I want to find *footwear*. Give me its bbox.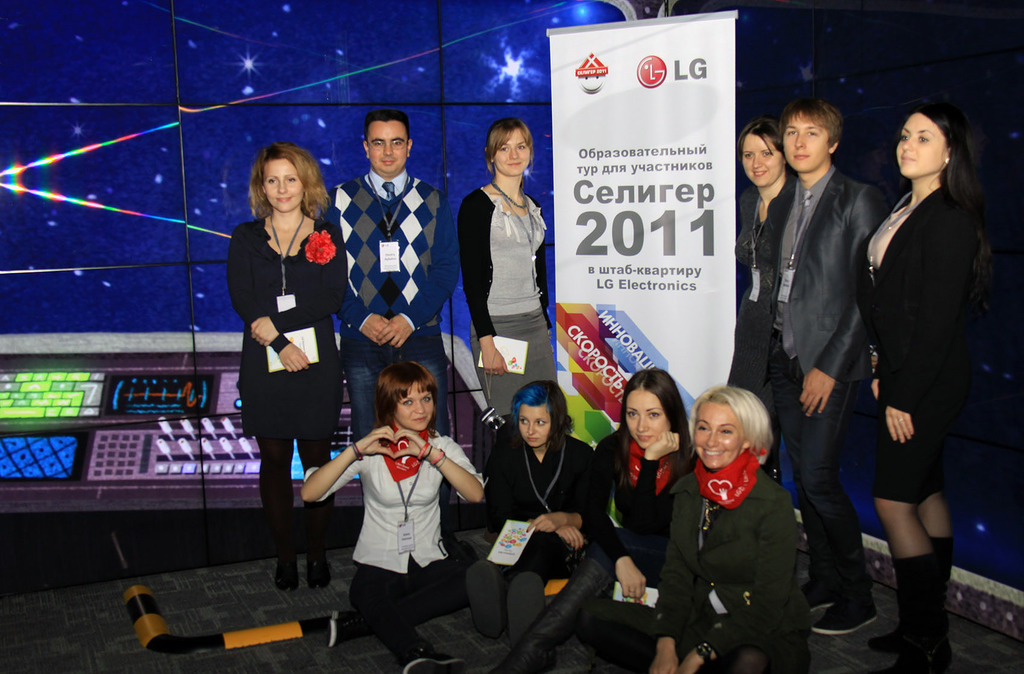
271,545,304,598.
